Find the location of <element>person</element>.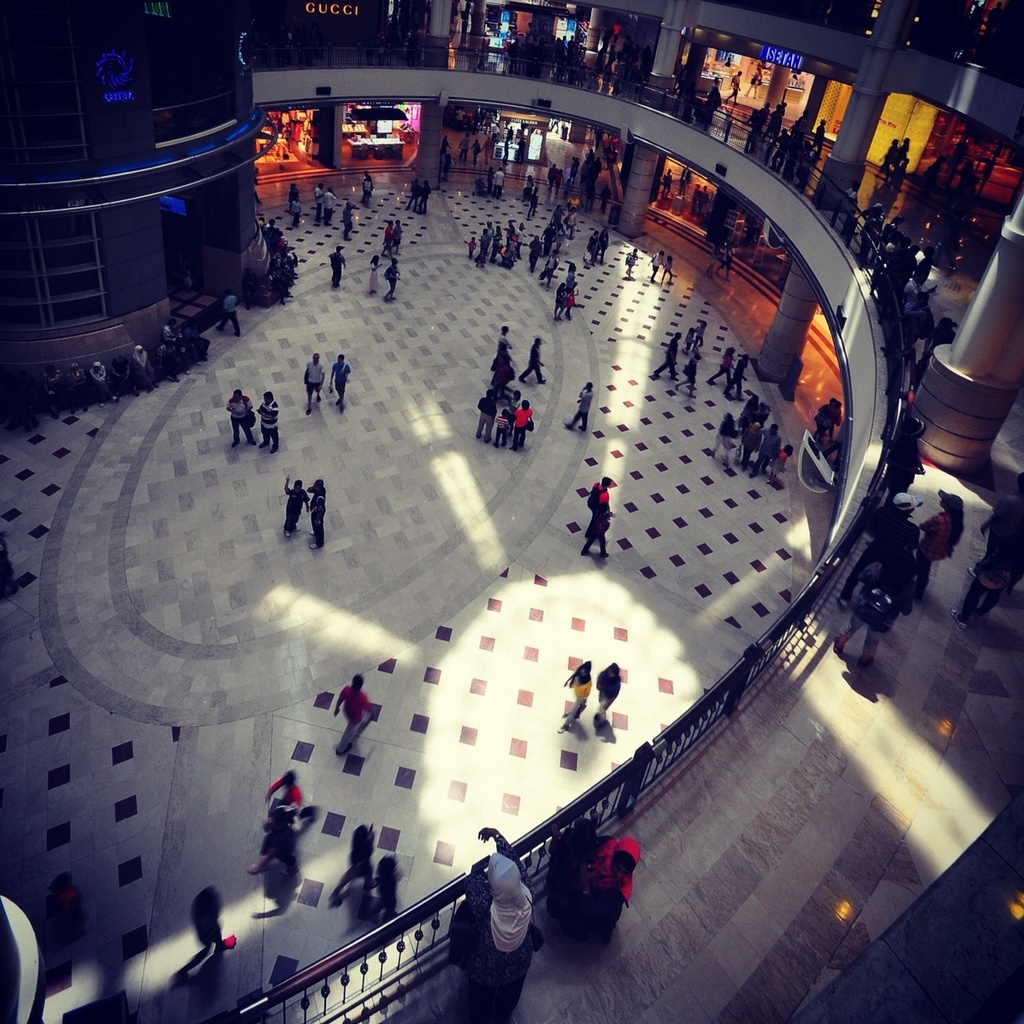
Location: 755:404:767:428.
